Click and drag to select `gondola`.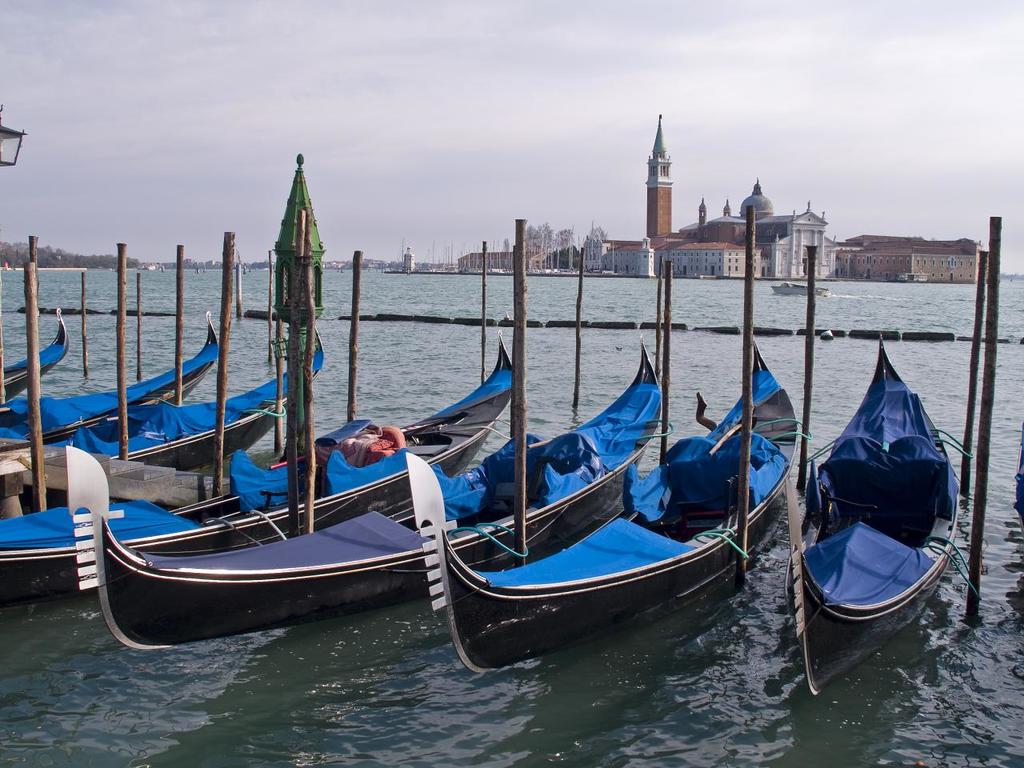
Selection: box(785, 322, 967, 694).
